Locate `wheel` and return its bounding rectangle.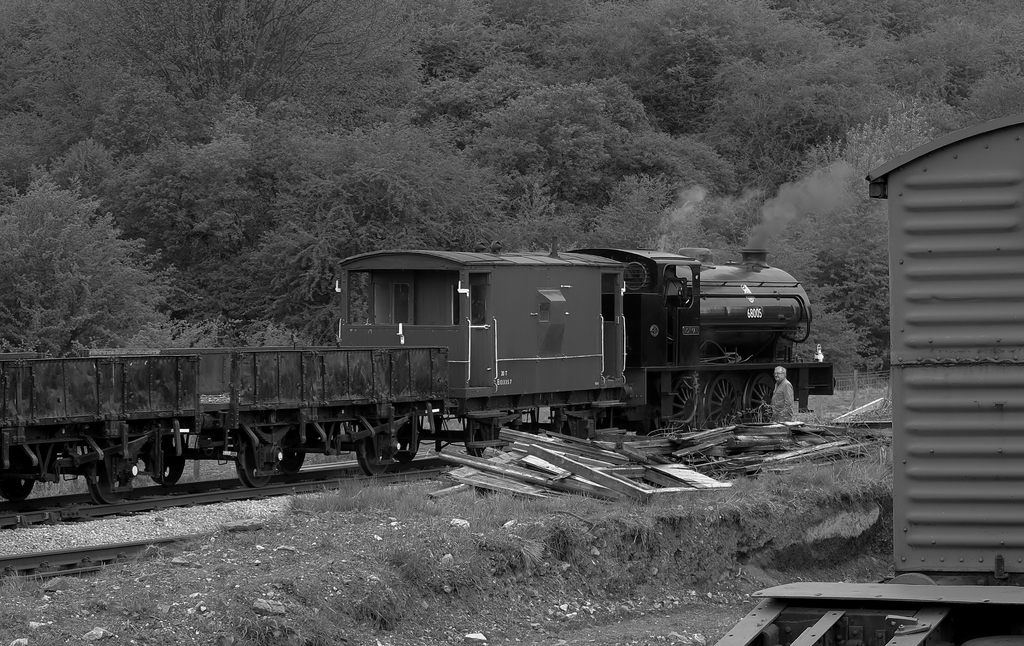
locate(741, 373, 772, 410).
